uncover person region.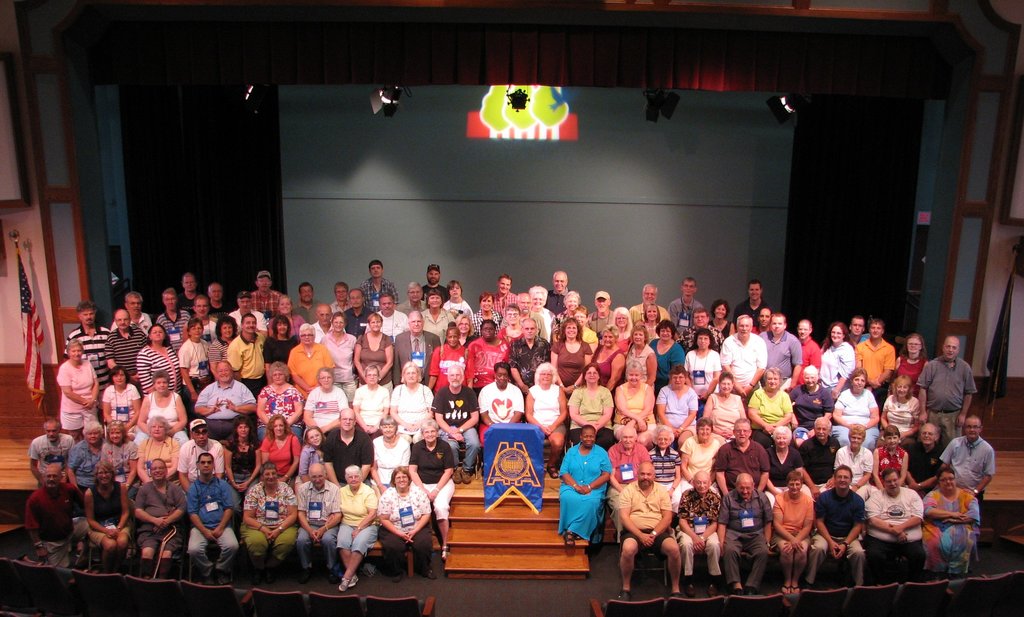
Uncovered: bbox=[754, 308, 771, 334].
